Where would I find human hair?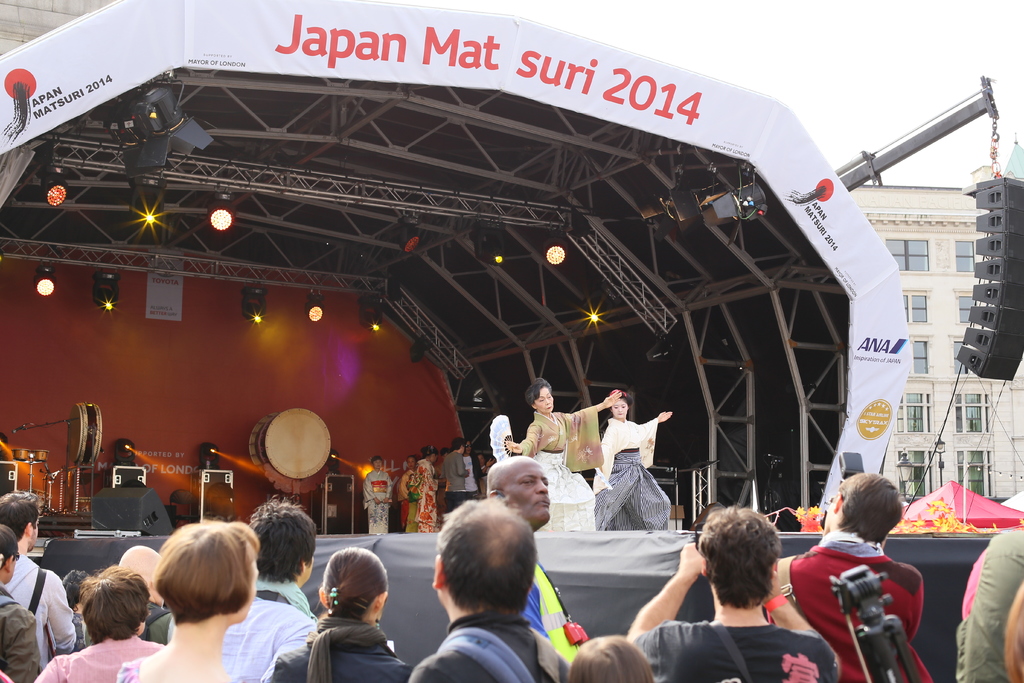
At box(243, 503, 318, 580).
